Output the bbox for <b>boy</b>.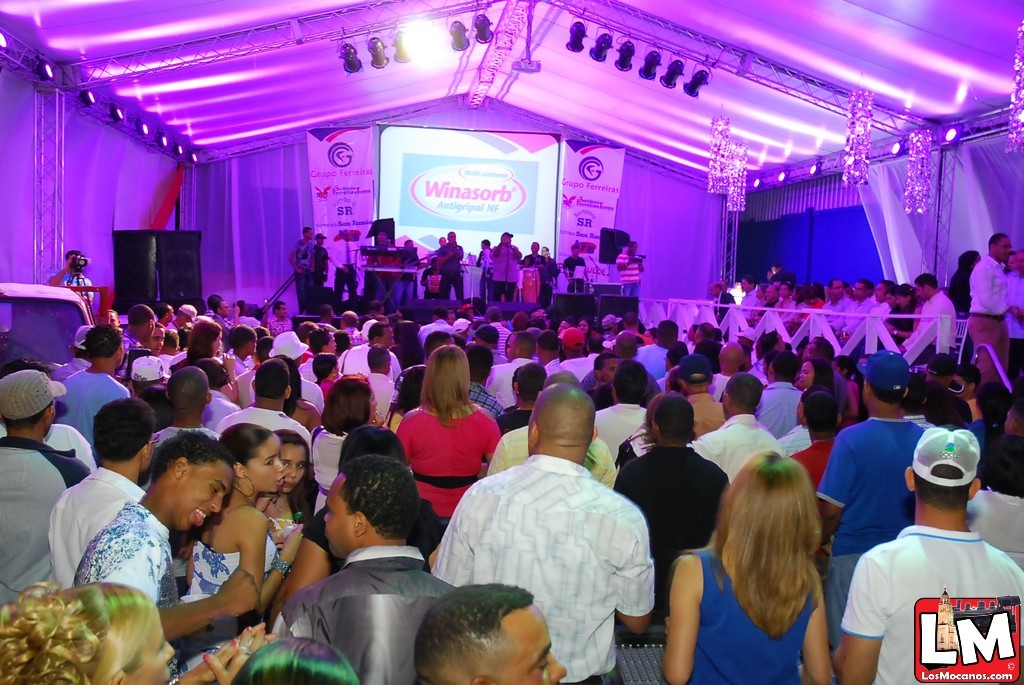
locate(836, 426, 1023, 684).
